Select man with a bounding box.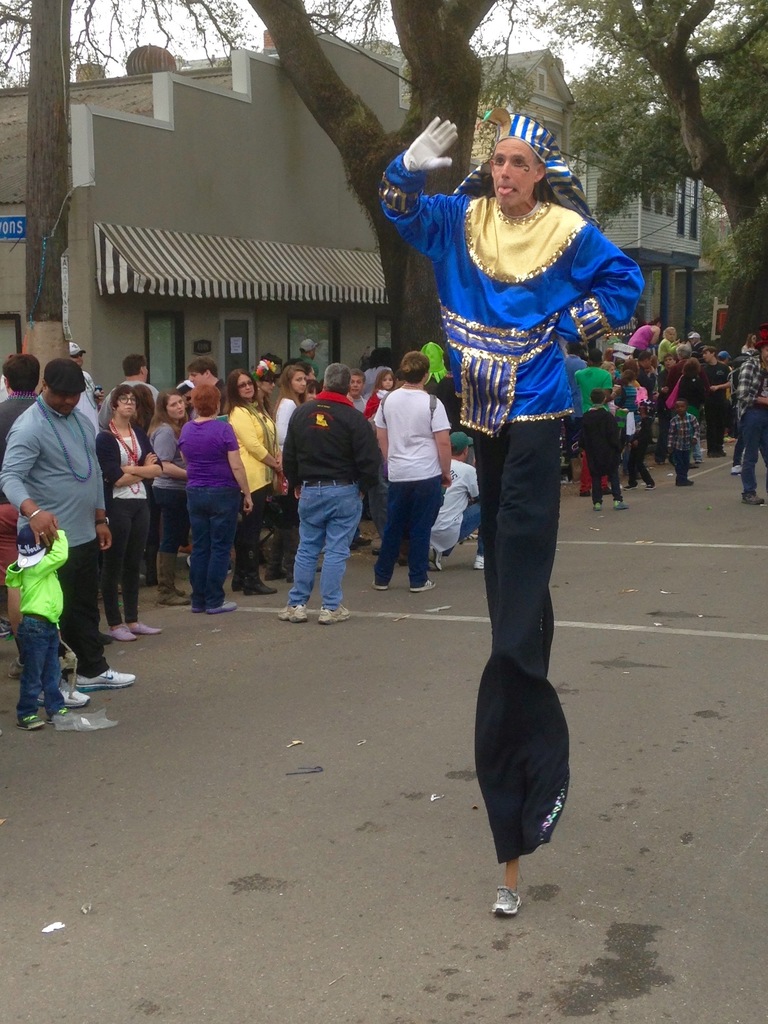
281/362/380/622.
